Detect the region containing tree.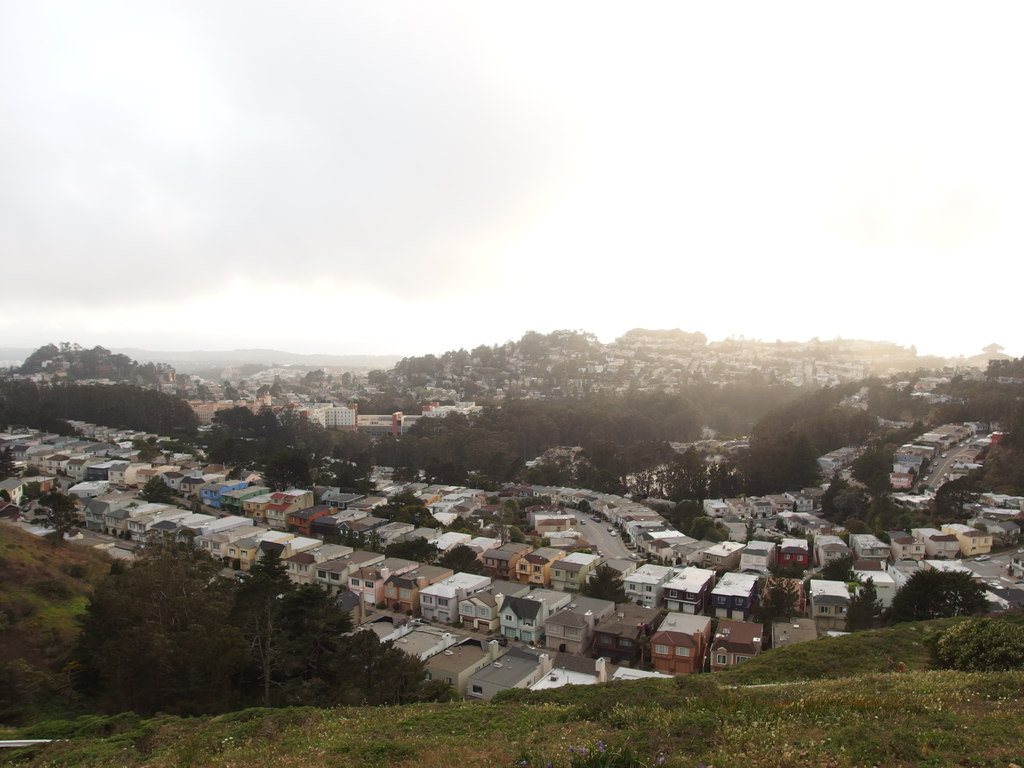
[260,447,313,491].
